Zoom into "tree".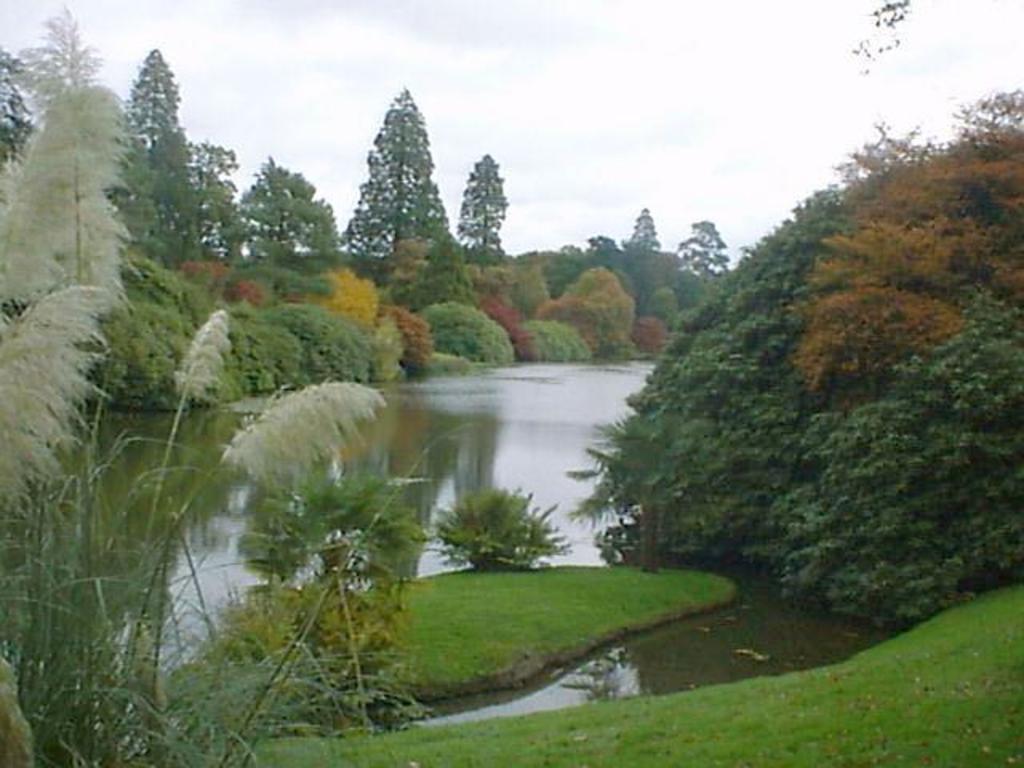
Zoom target: rect(123, 51, 197, 275).
